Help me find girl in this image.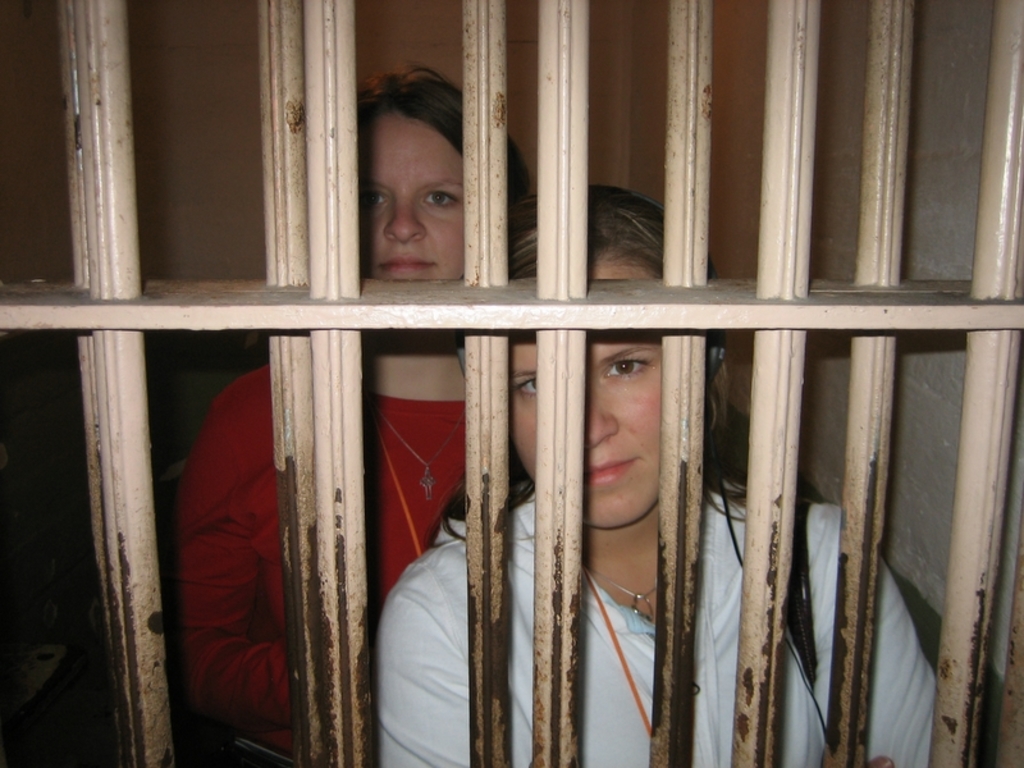
Found it: pyautogui.locateOnScreen(376, 192, 934, 767).
